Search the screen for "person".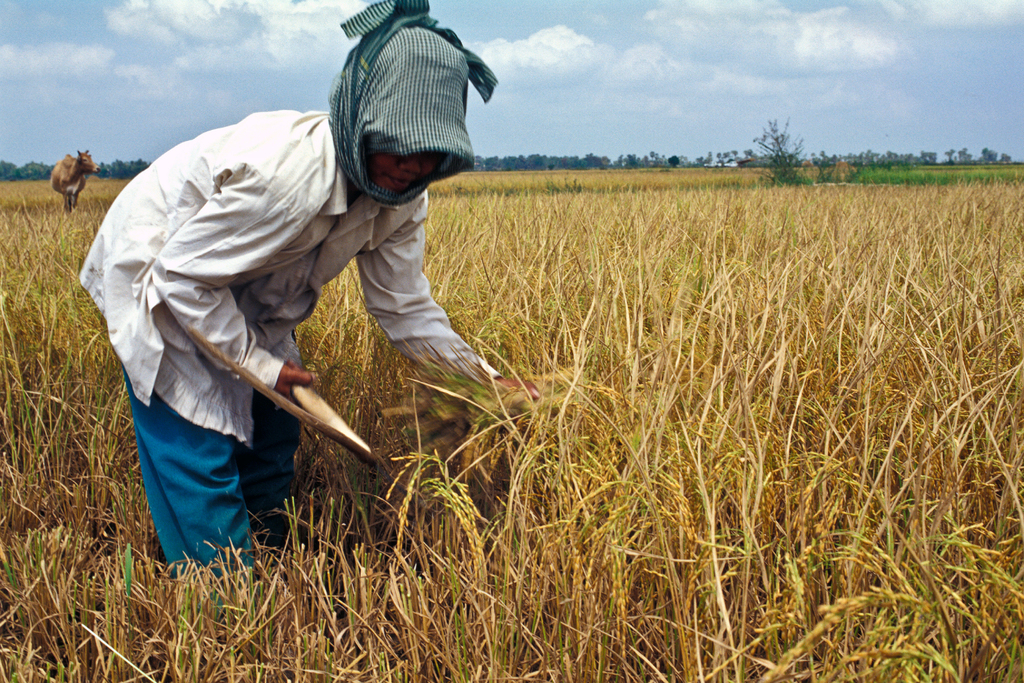
Found at pyautogui.locateOnScreen(90, 46, 520, 580).
